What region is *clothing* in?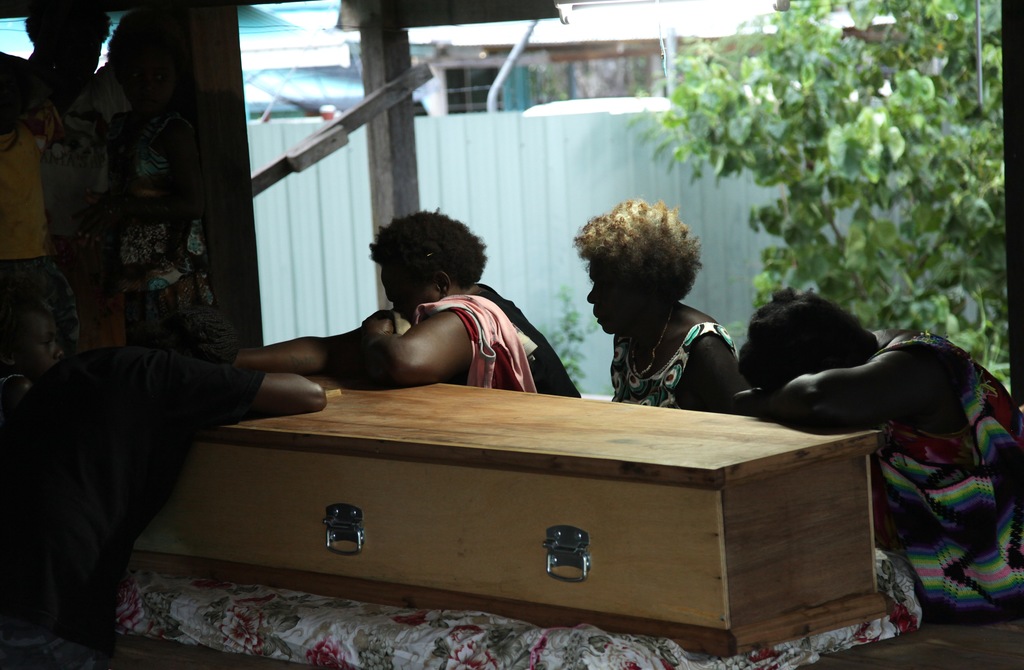
<region>400, 271, 585, 392</region>.
